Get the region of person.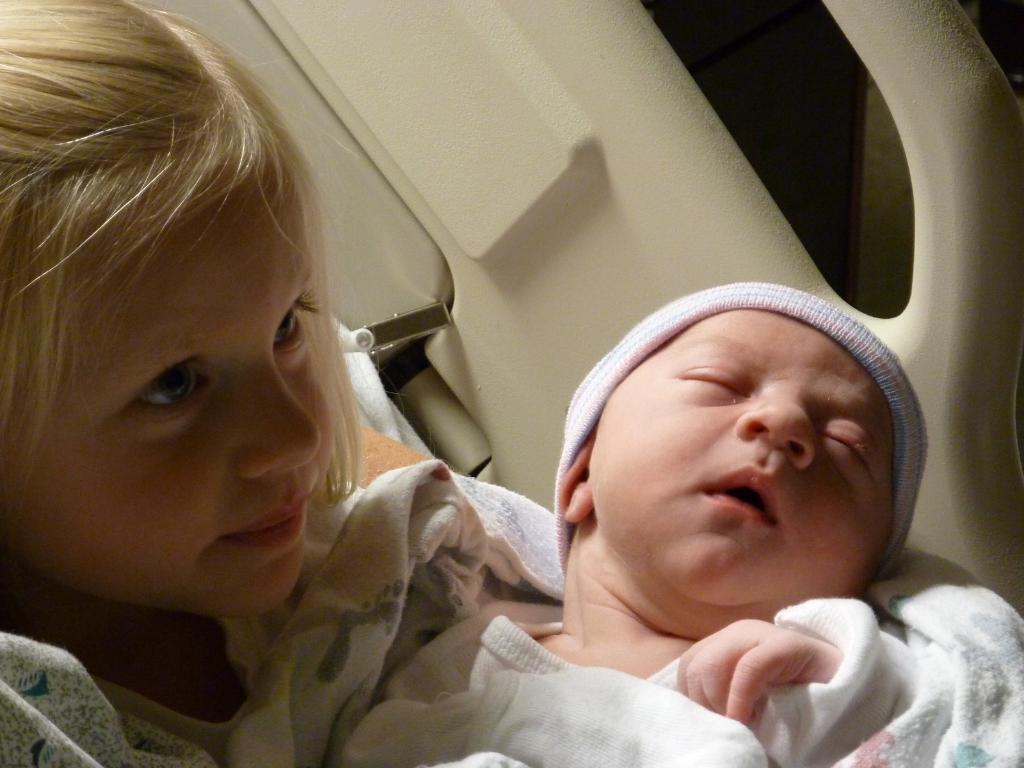
{"x1": 0, "y1": 0, "x2": 463, "y2": 767}.
